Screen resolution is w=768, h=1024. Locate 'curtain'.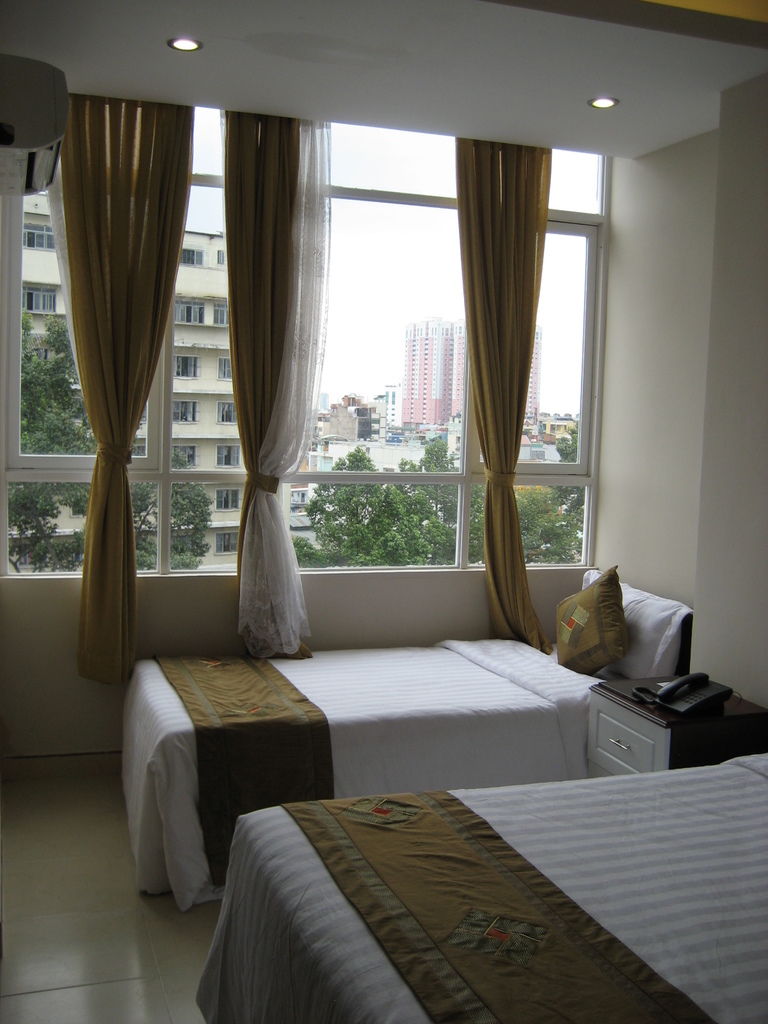
40/89/192/692.
